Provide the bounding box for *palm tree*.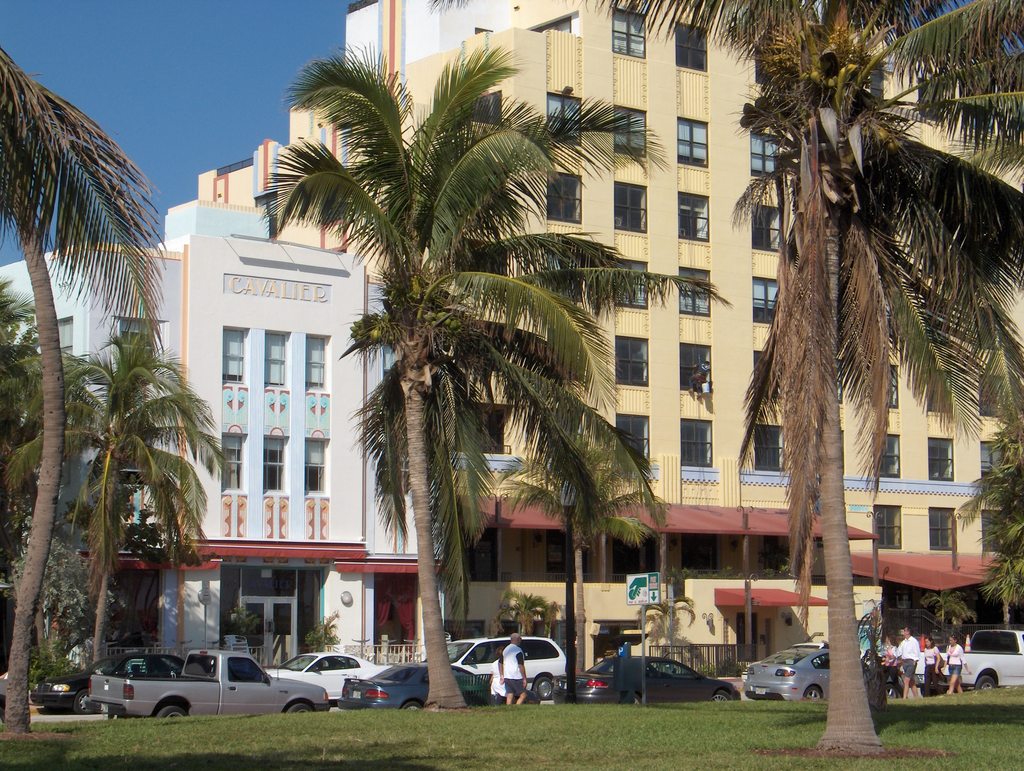
left=493, top=428, right=659, bottom=673.
